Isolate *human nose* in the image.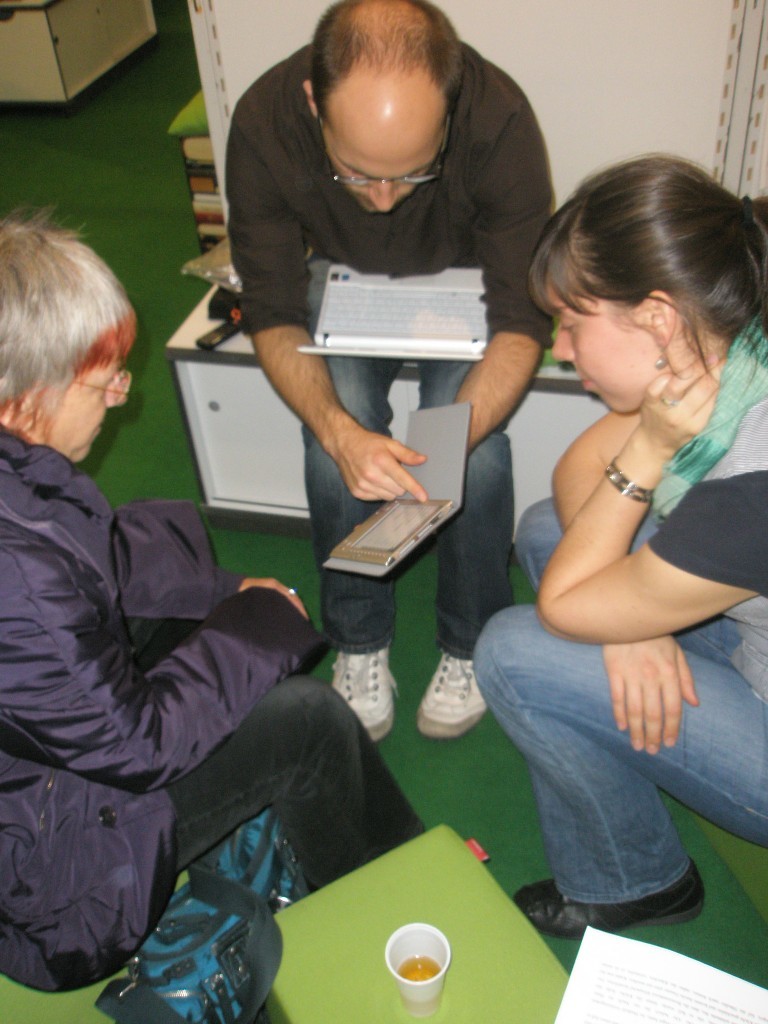
Isolated region: 365/181/394/210.
